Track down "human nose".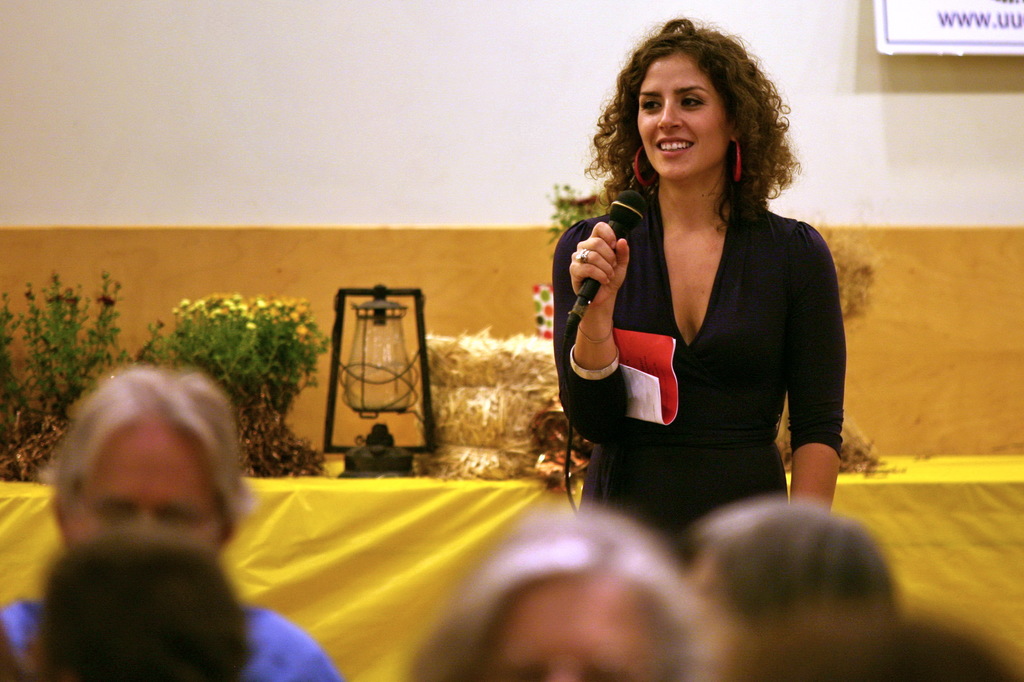
Tracked to locate(655, 96, 685, 128).
